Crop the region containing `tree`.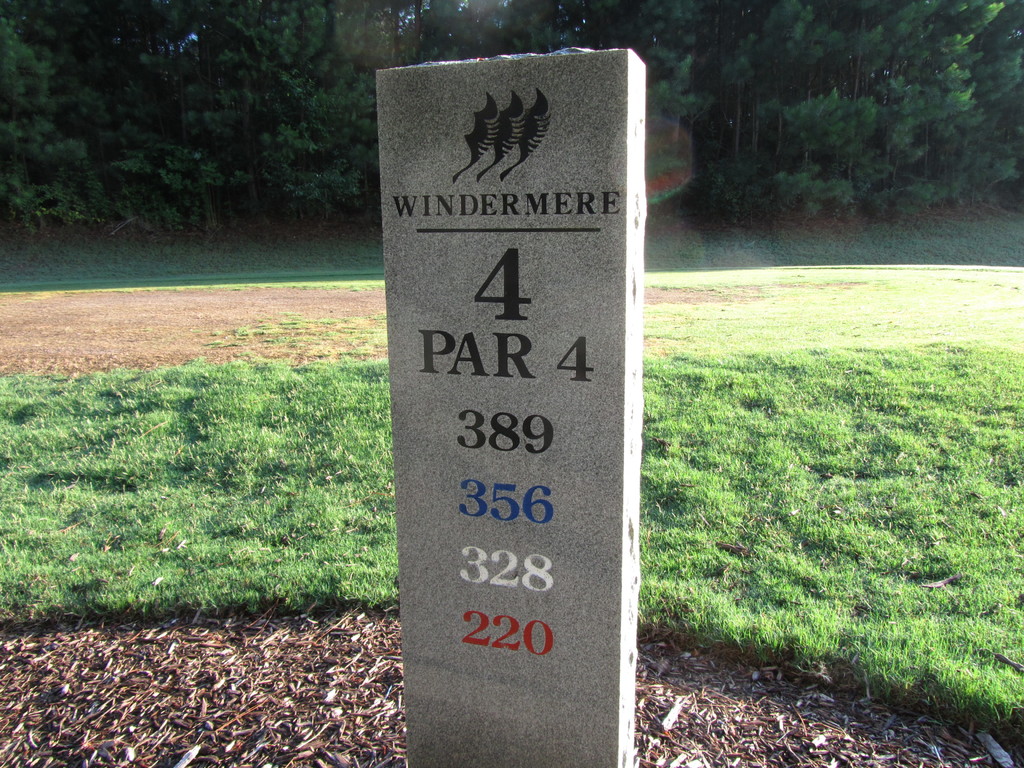
Crop region: (x1=845, y1=0, x2=1023, y2=218).
